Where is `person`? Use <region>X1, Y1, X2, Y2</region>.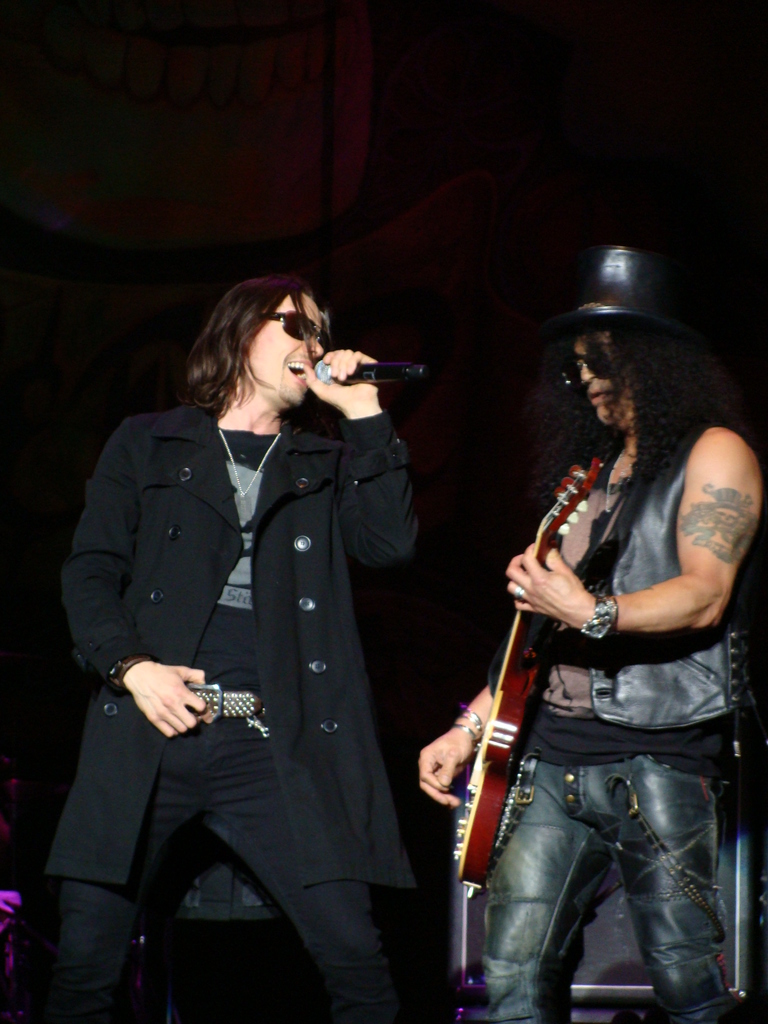
<region>49, 281, 422, 1023</region>.
